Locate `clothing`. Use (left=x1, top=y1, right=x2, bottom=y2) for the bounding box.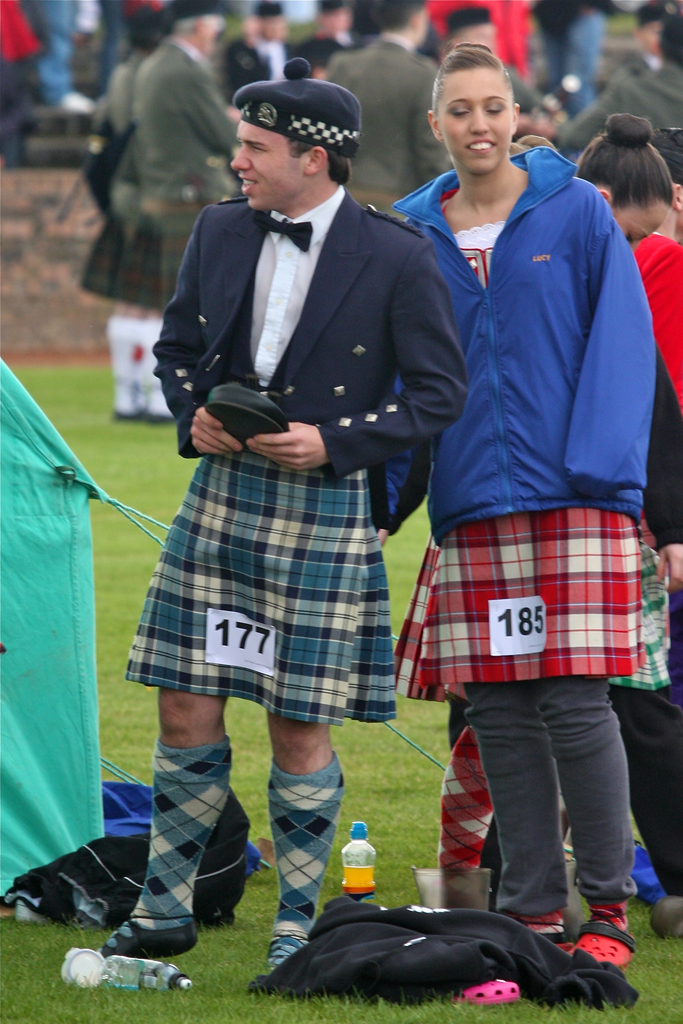
(left=377, top=145, right=652, bottom=911).
